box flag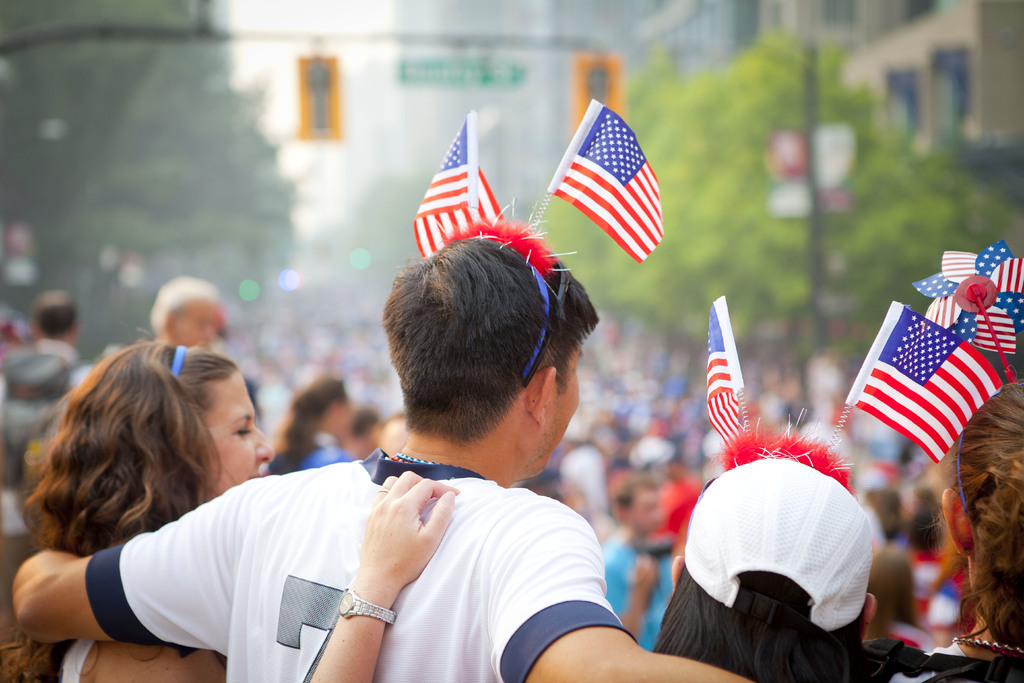
locate(937, 248, 1021, 348)
